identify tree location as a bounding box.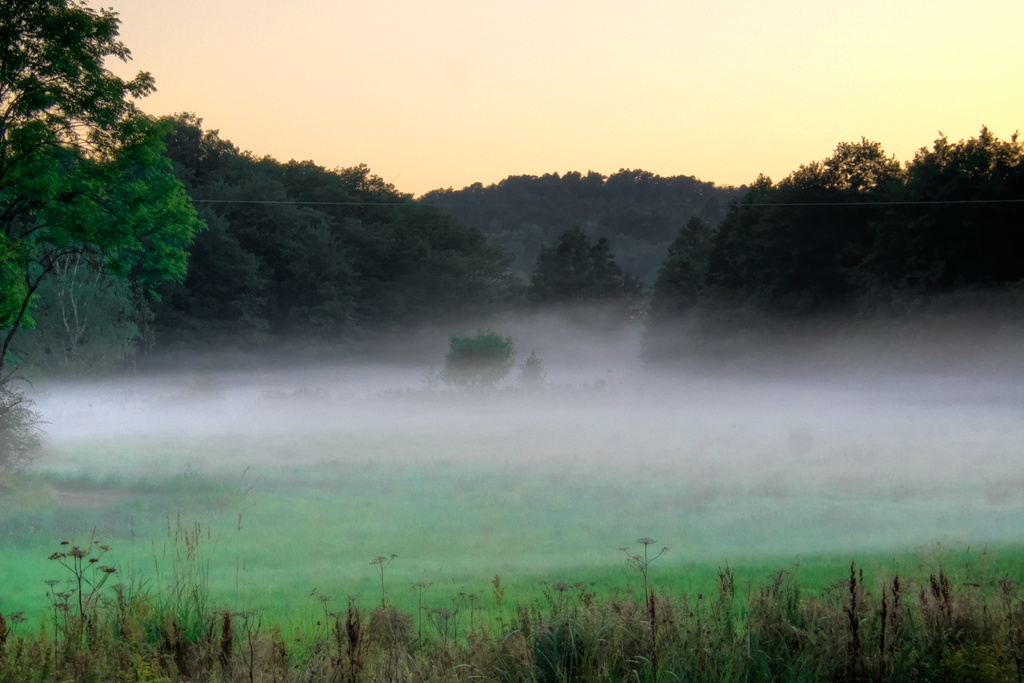
BBox(168, 106, 534, 367).
